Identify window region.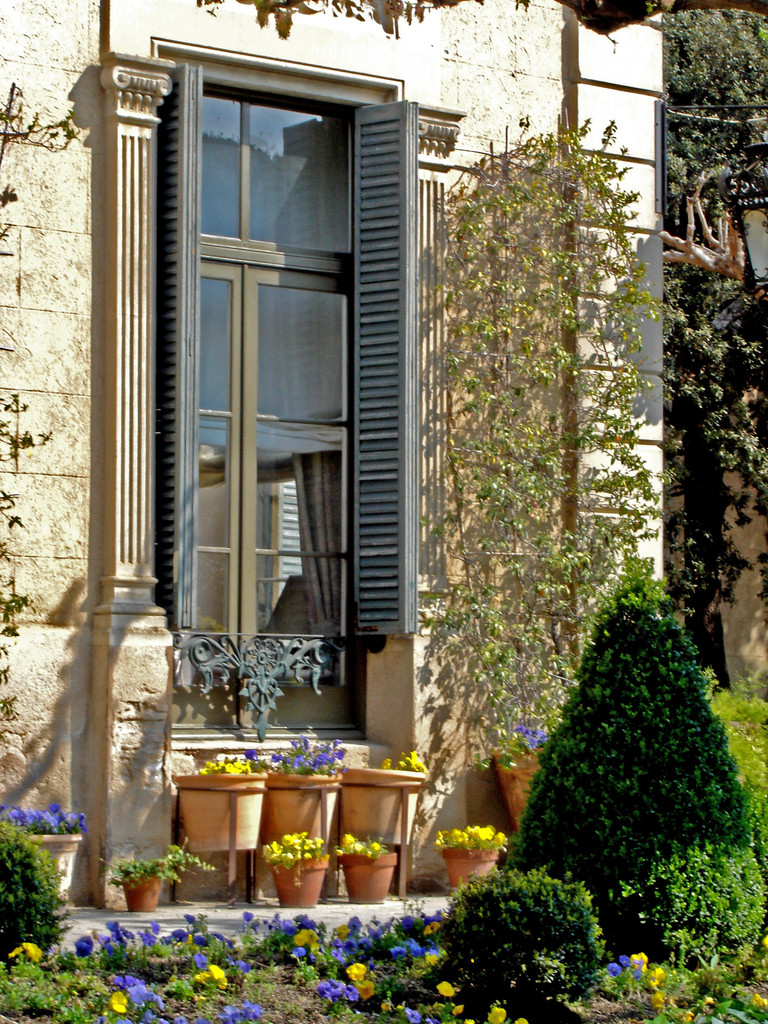
Region: [157, 36, 431, 742].
